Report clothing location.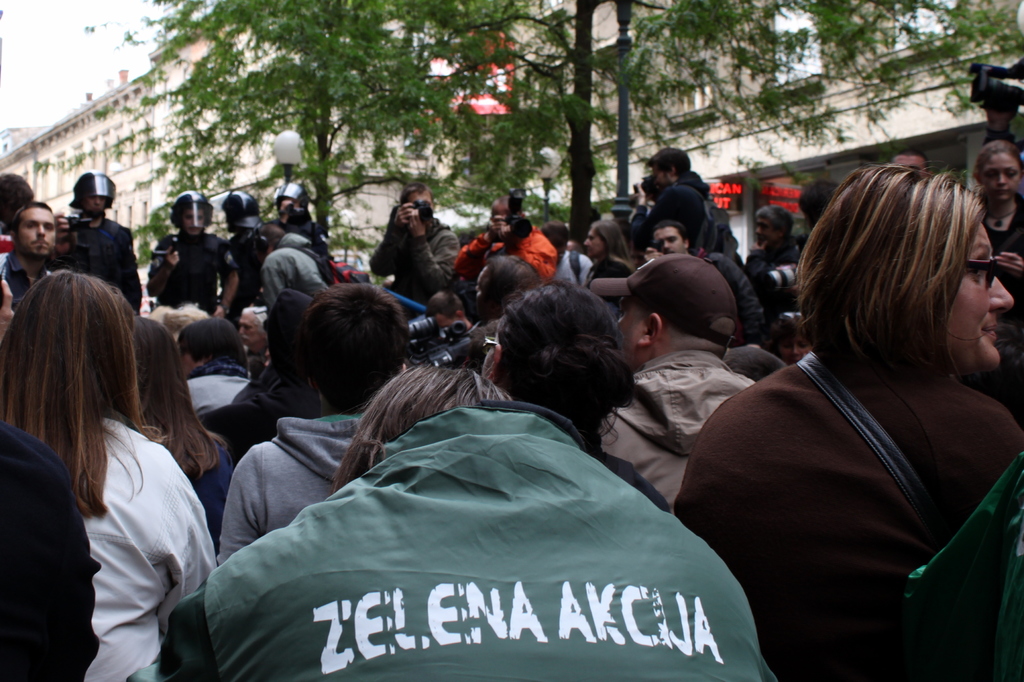
Report: box=[587, 265, 636, 311].
